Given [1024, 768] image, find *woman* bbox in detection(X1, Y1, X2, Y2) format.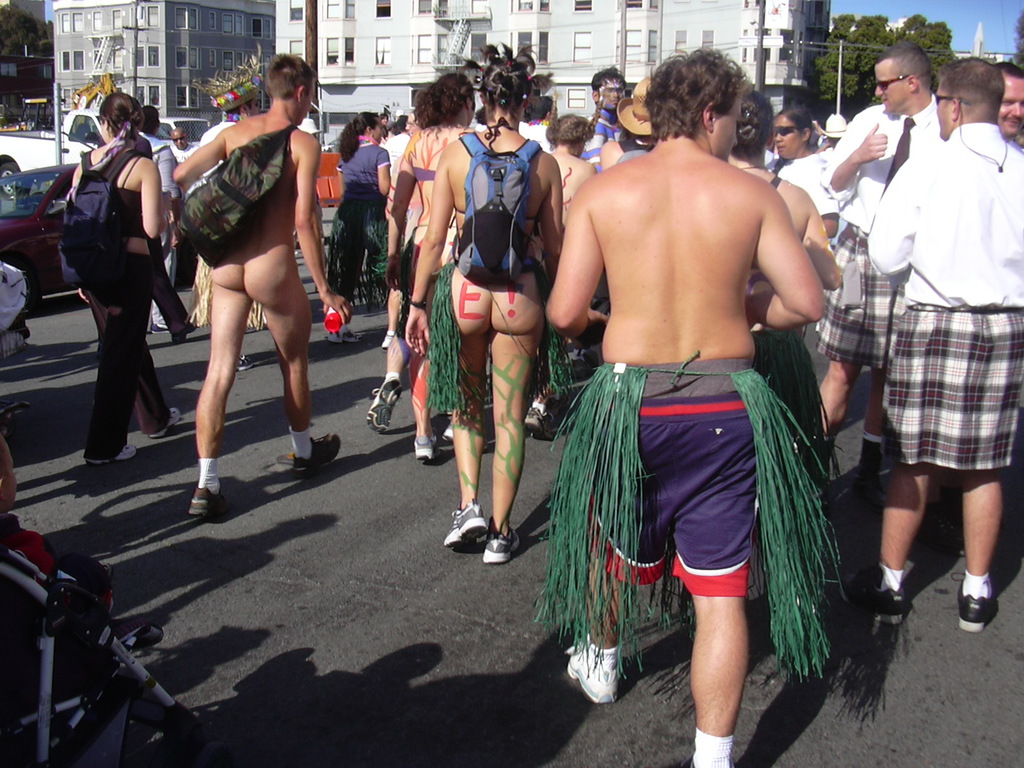
detection(541, 83, 620, 257).
